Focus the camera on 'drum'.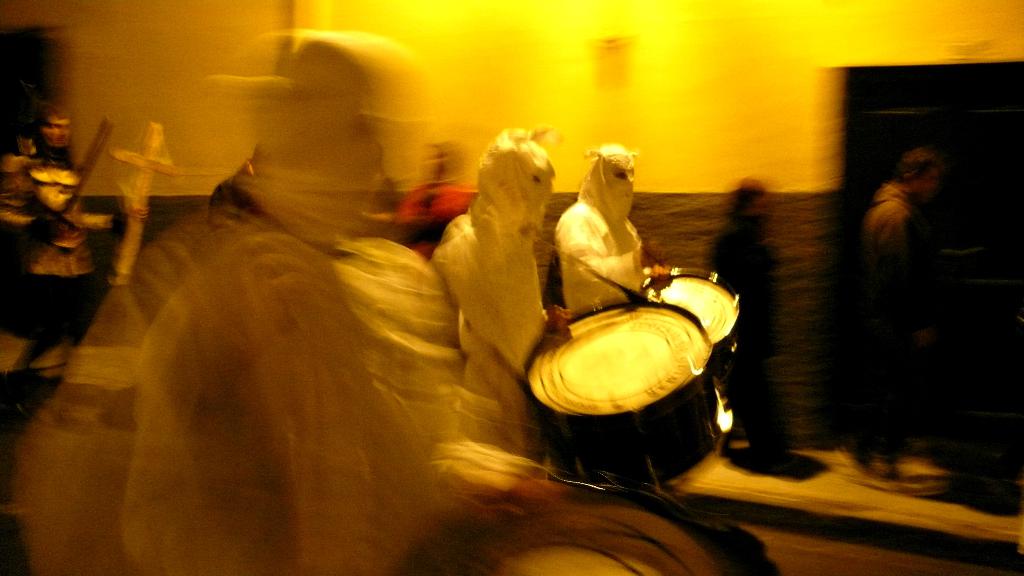
Focus region: 632,264,742,382.
